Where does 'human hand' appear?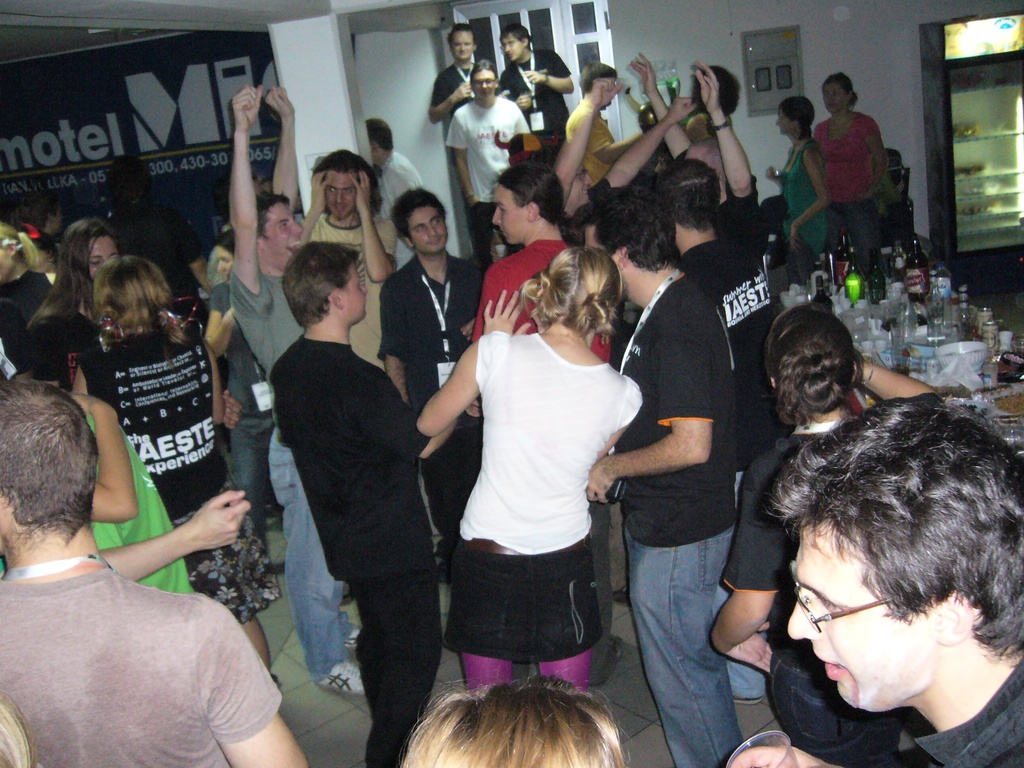
Appears at [460,318,475,344].
